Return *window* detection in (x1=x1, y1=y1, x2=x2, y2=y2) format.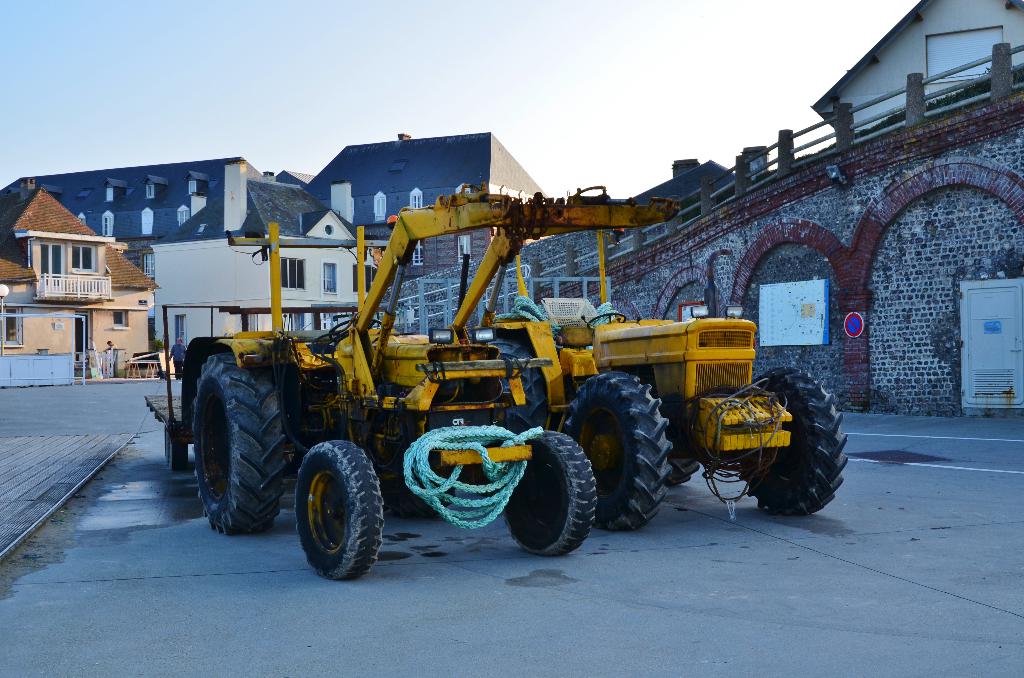
(x1=74, y1=246, x2=93, y2=270).
